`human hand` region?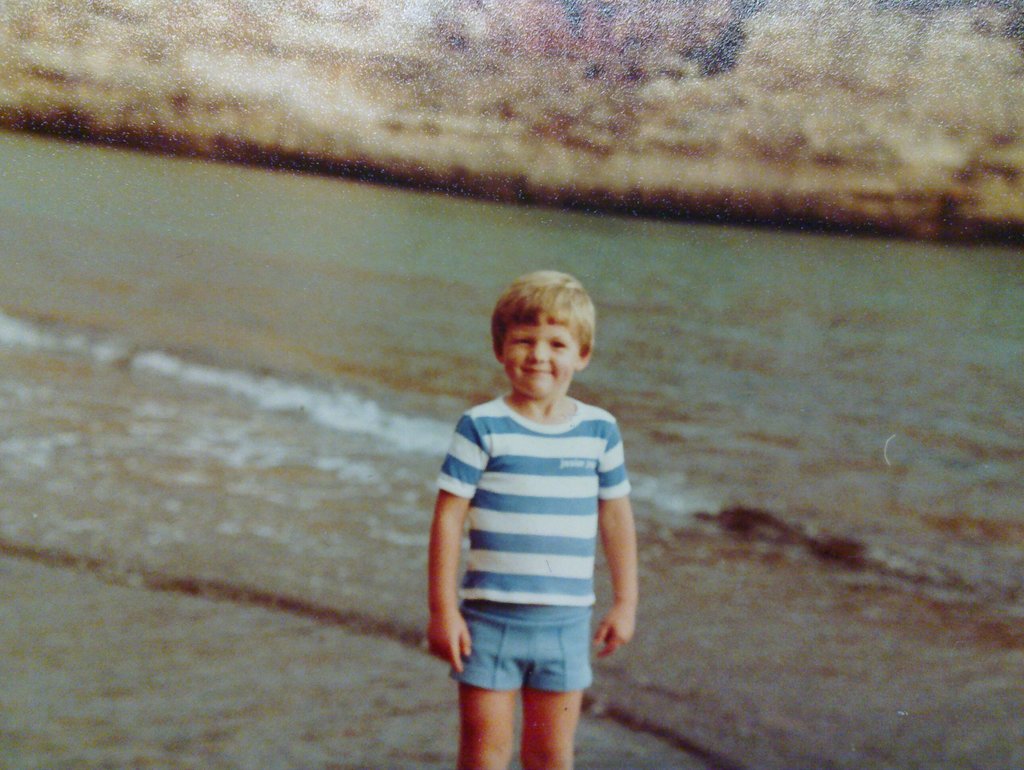
425,609,475,678
